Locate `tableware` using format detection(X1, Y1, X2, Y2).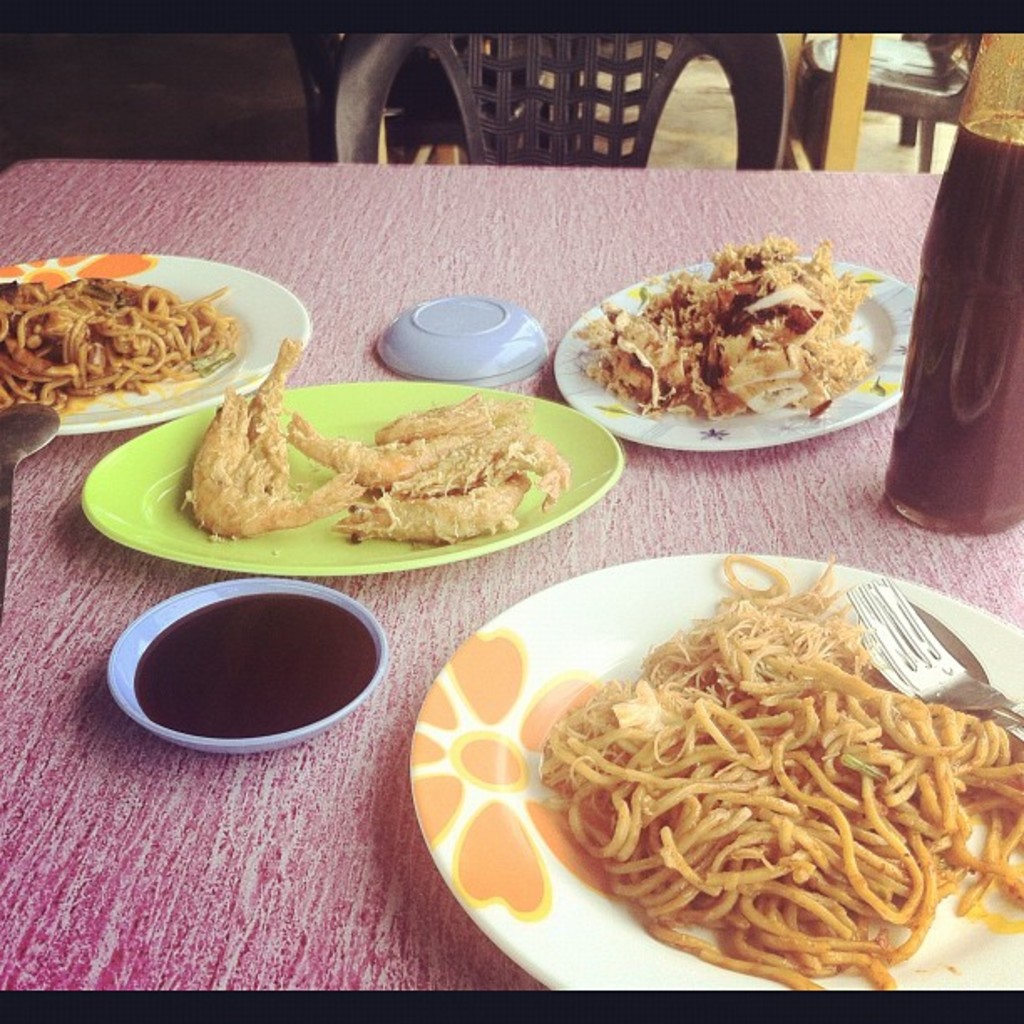
detection(407, 554, 1022, 991).
